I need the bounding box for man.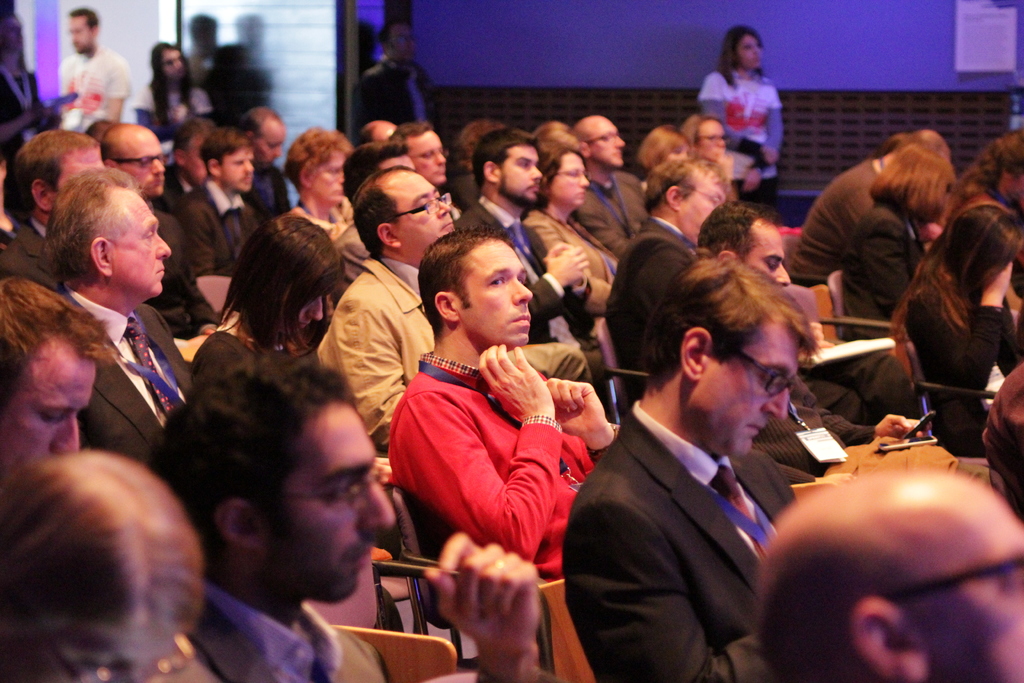
Here it is: box(388, 126, 456, 191).
